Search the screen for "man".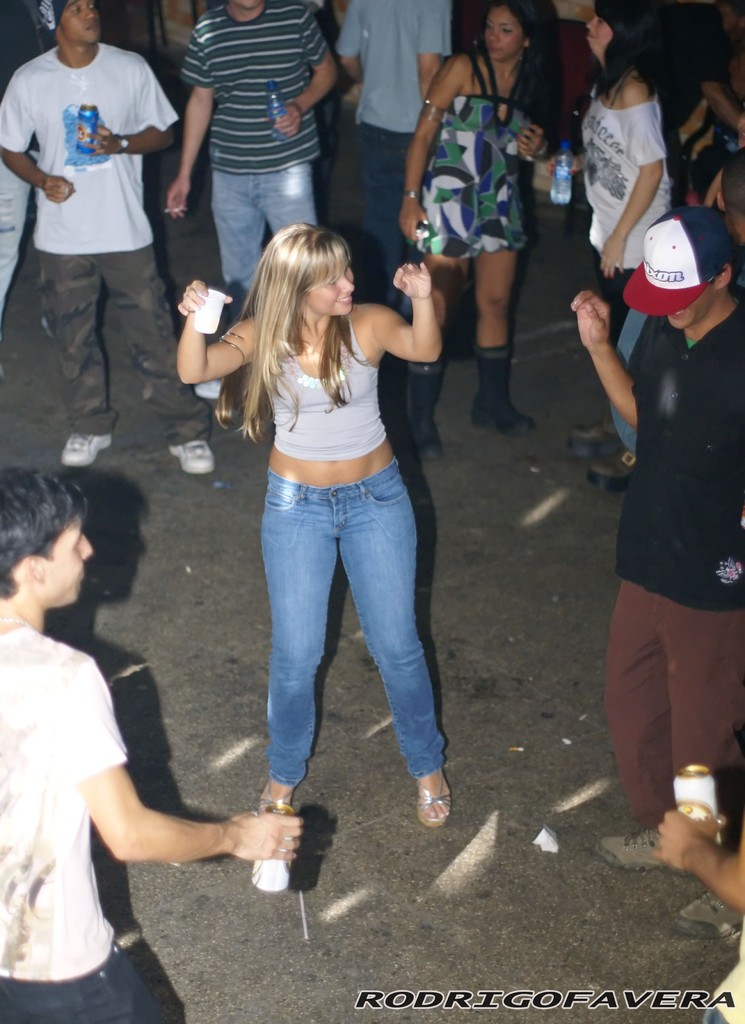
Found at {"left": 159, "top": 5, "right": 336, "bottom": 410}.
